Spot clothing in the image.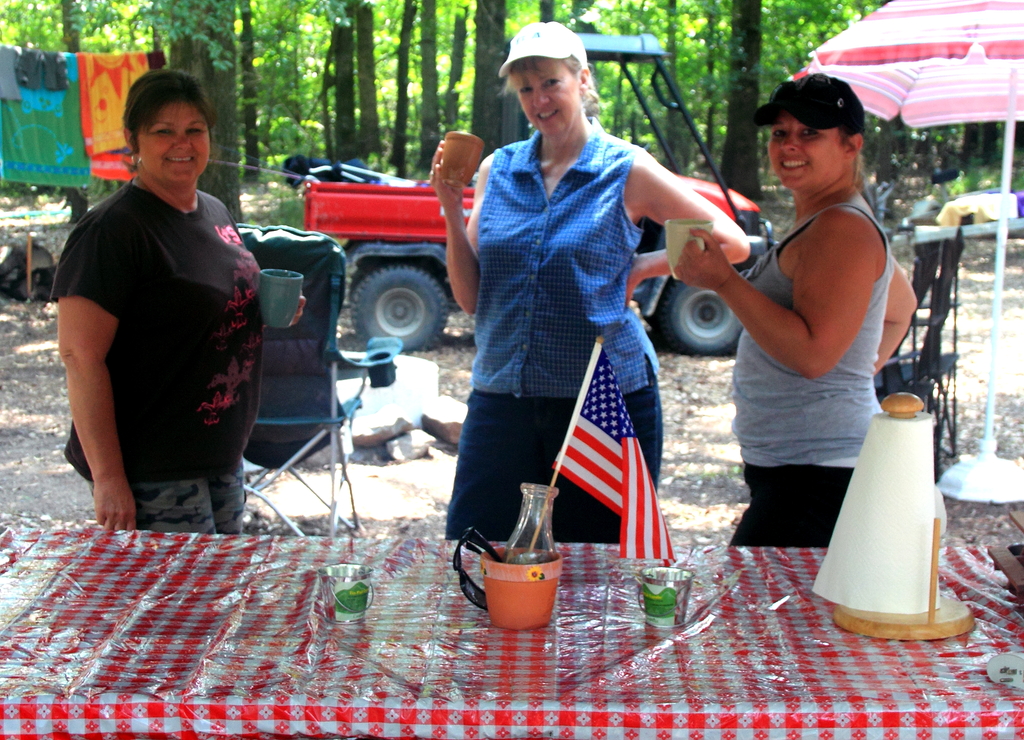
clothing found at crop(727, 203, 894, 548).
